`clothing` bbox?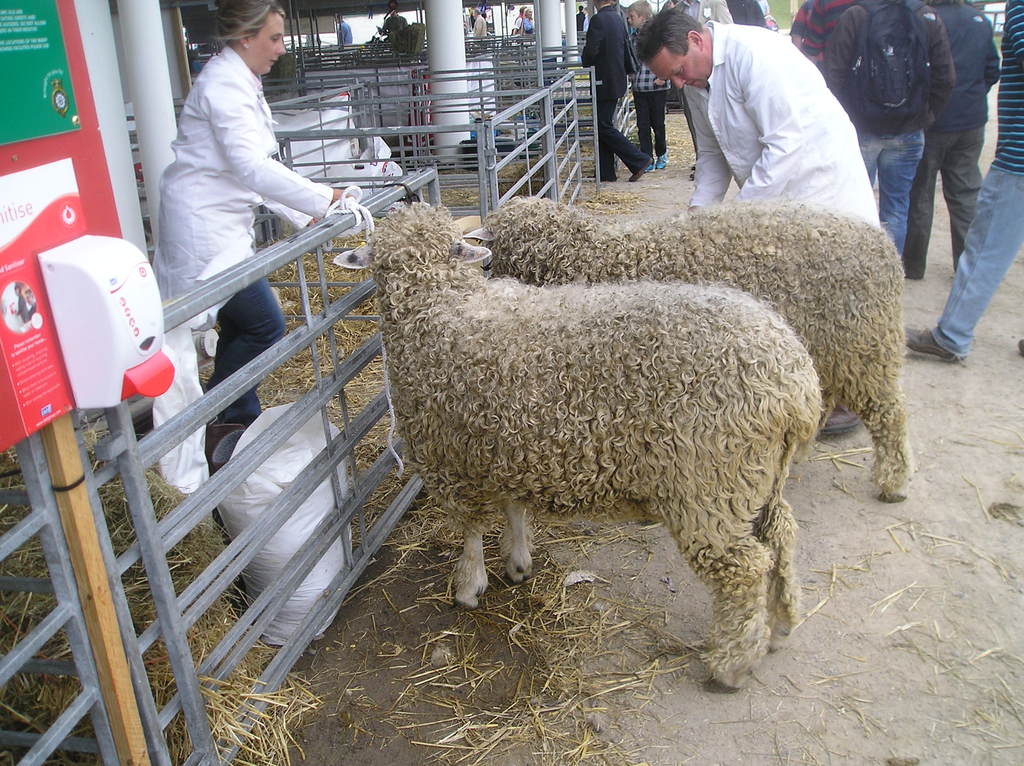
625:15:670:160
